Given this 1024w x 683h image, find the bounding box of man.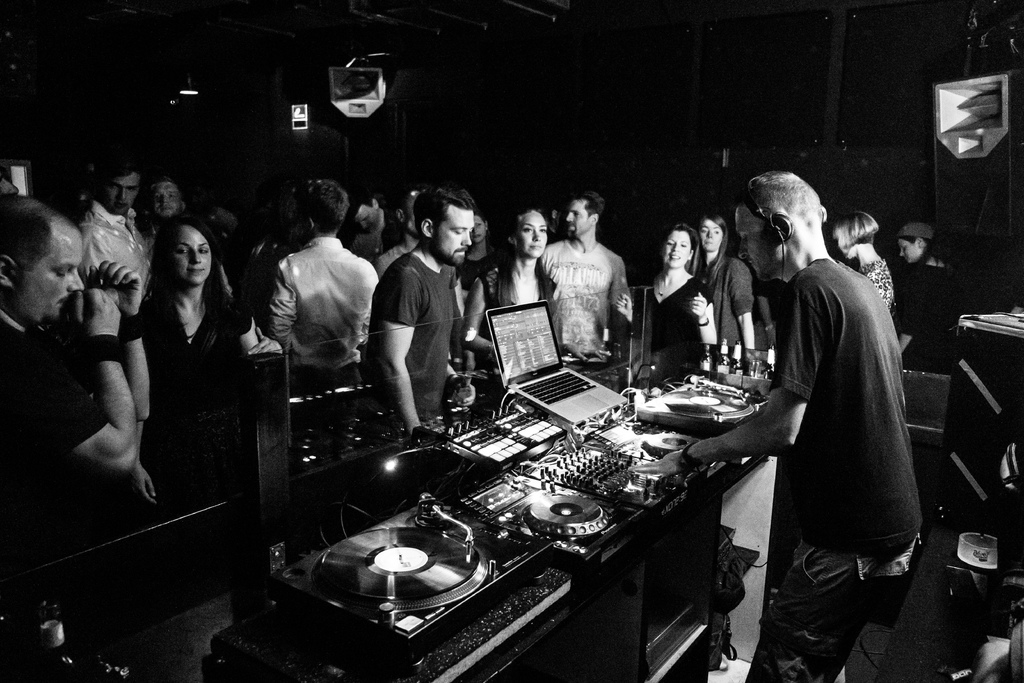
<region>152, 180, 223, 236</region>.
